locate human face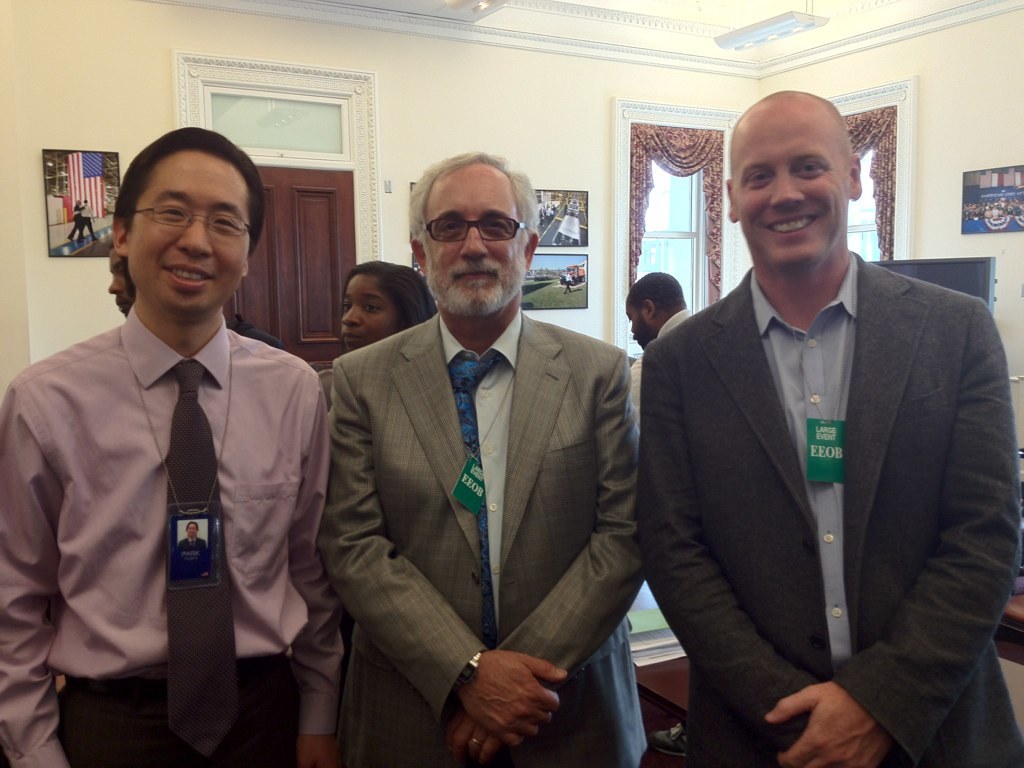
731, 112, 851, 272
